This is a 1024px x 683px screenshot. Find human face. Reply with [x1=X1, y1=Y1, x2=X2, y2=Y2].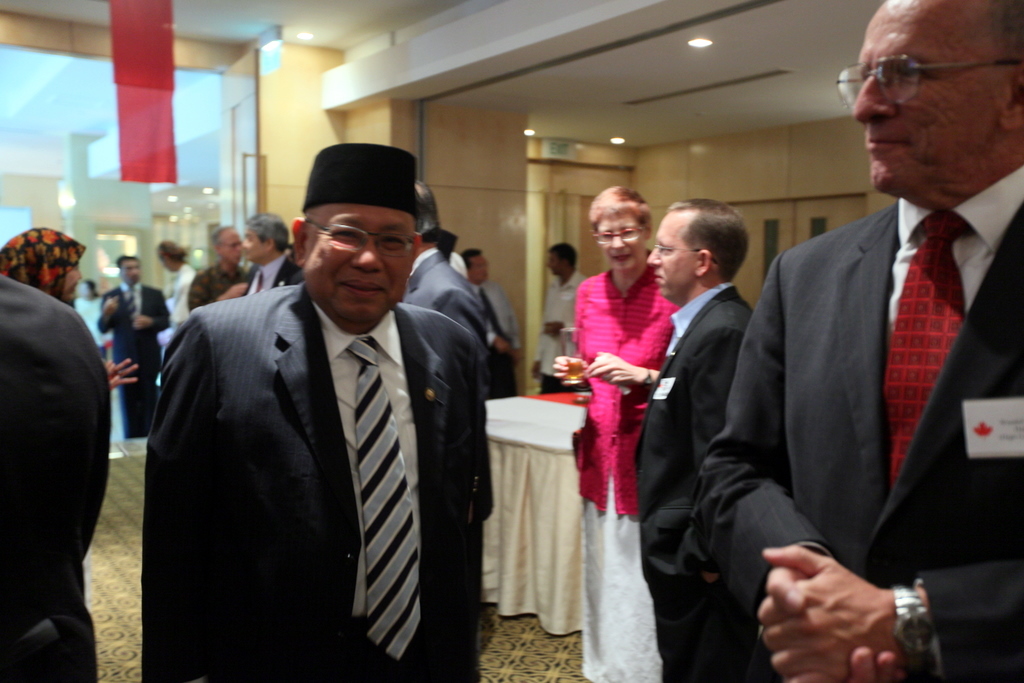
[x1=217, y1=228, x2=240, y2=263].
